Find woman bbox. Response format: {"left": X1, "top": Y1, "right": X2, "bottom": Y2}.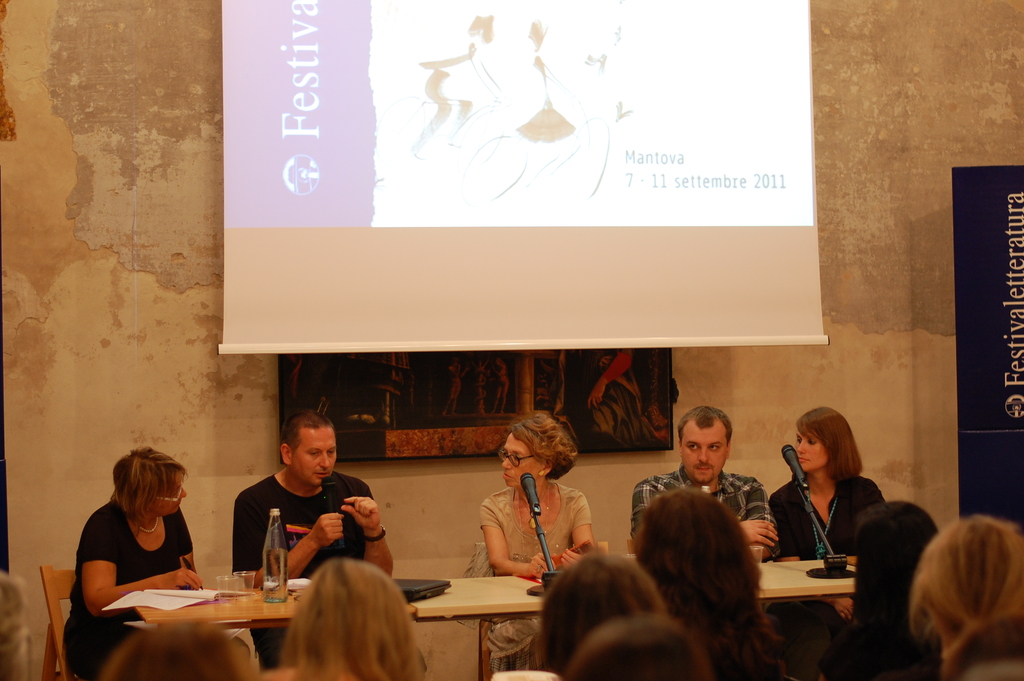
{"left": 268, "top": 561, "right": 426, "bottom": 680}.
